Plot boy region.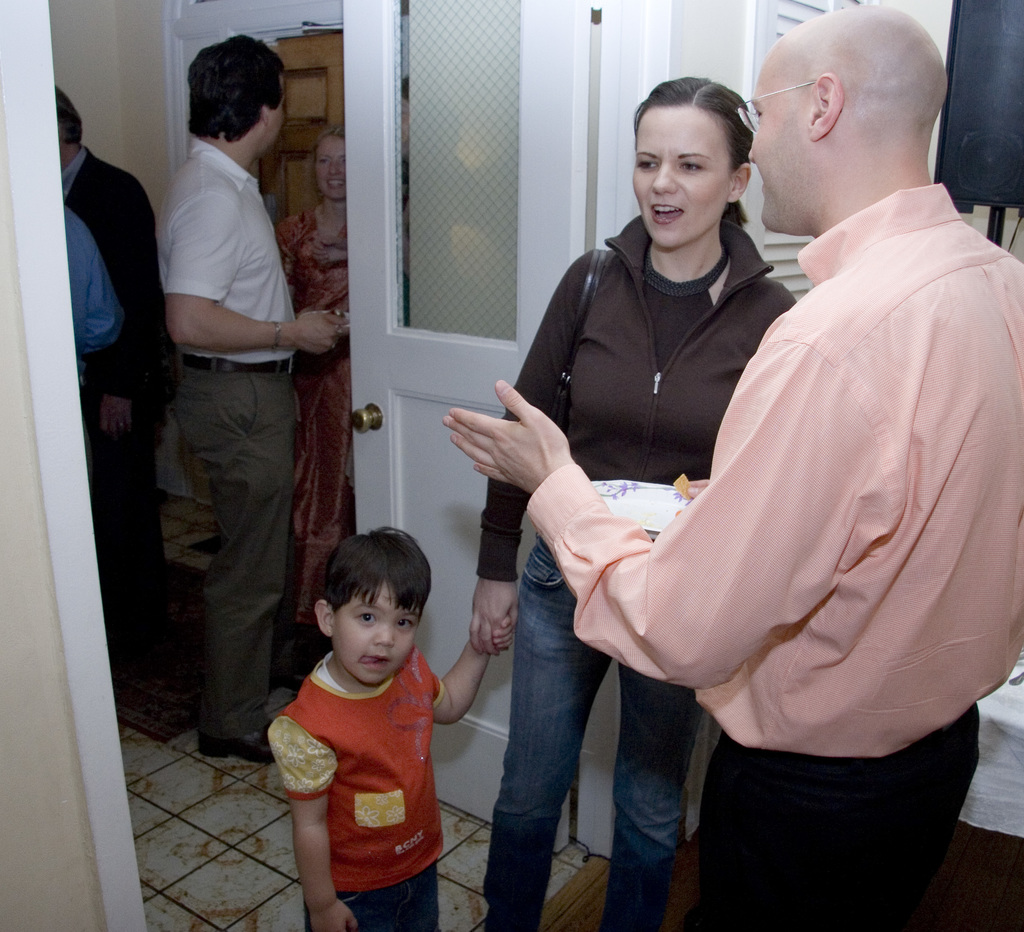
Plotted at <bbox>163, 33, 347, 767</bbox>.
